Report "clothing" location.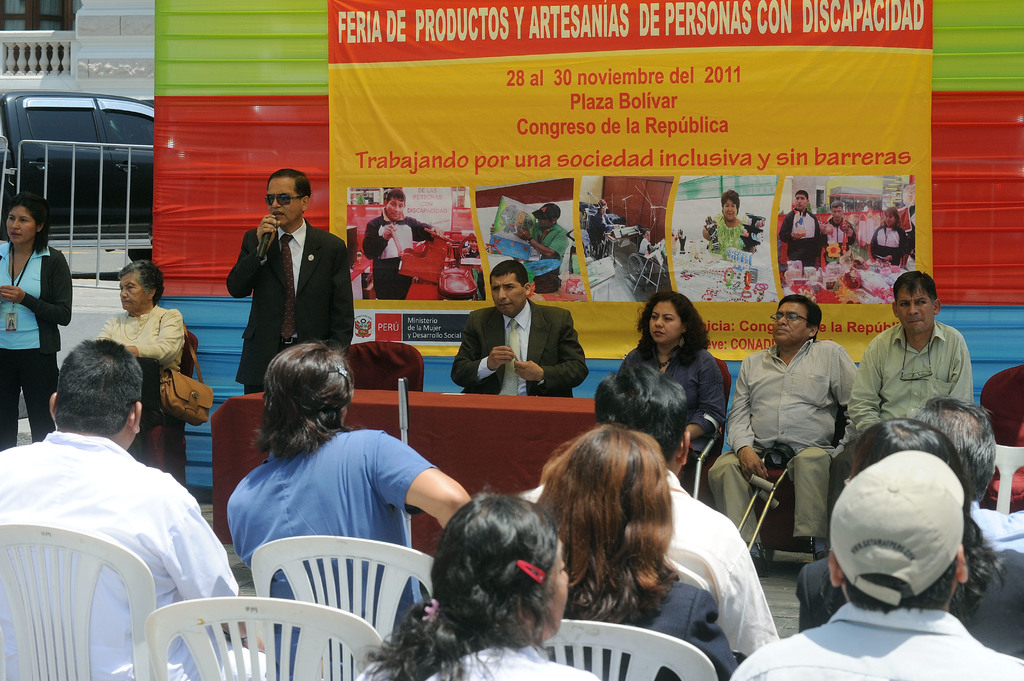
Report: left=868, top=222, right=911, bottom=261.
